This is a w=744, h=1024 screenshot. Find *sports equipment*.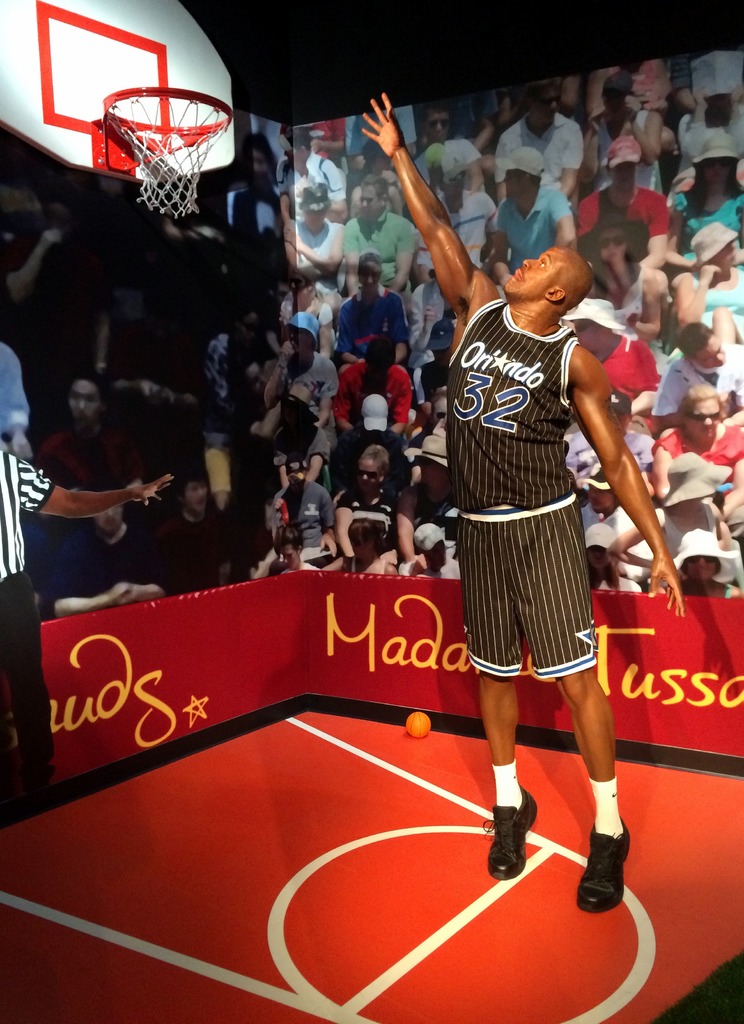
Bounding box: Rect(111, 95, 227, 221).
